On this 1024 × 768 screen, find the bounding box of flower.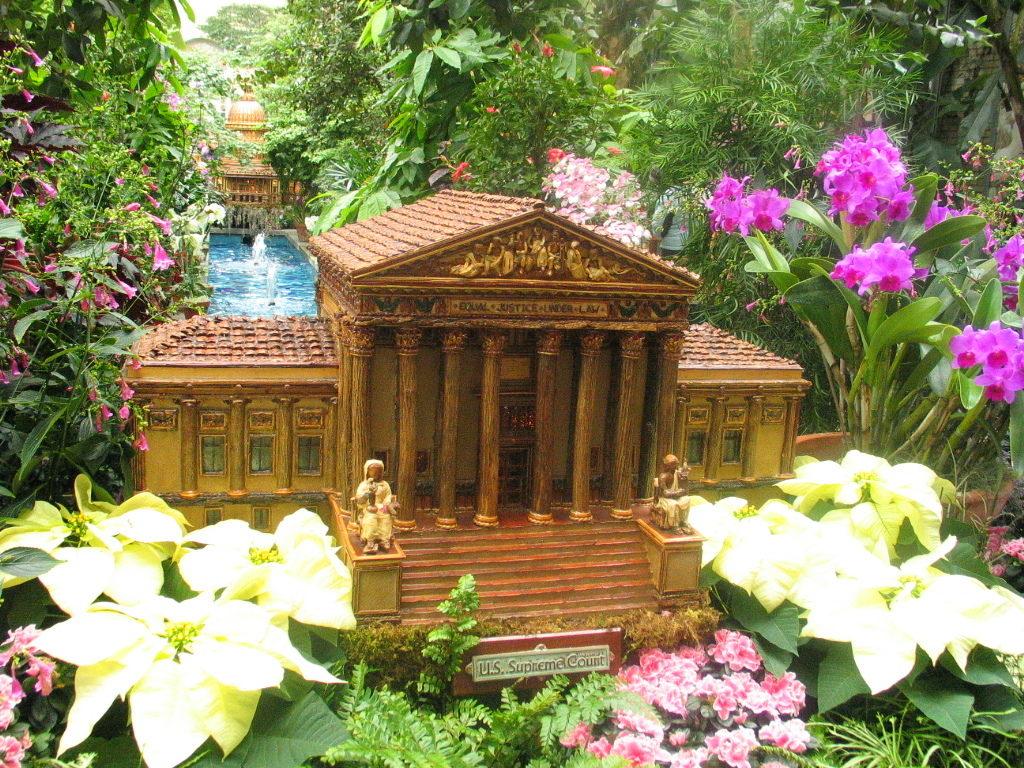
Bounding box: (777,299,791,309).
